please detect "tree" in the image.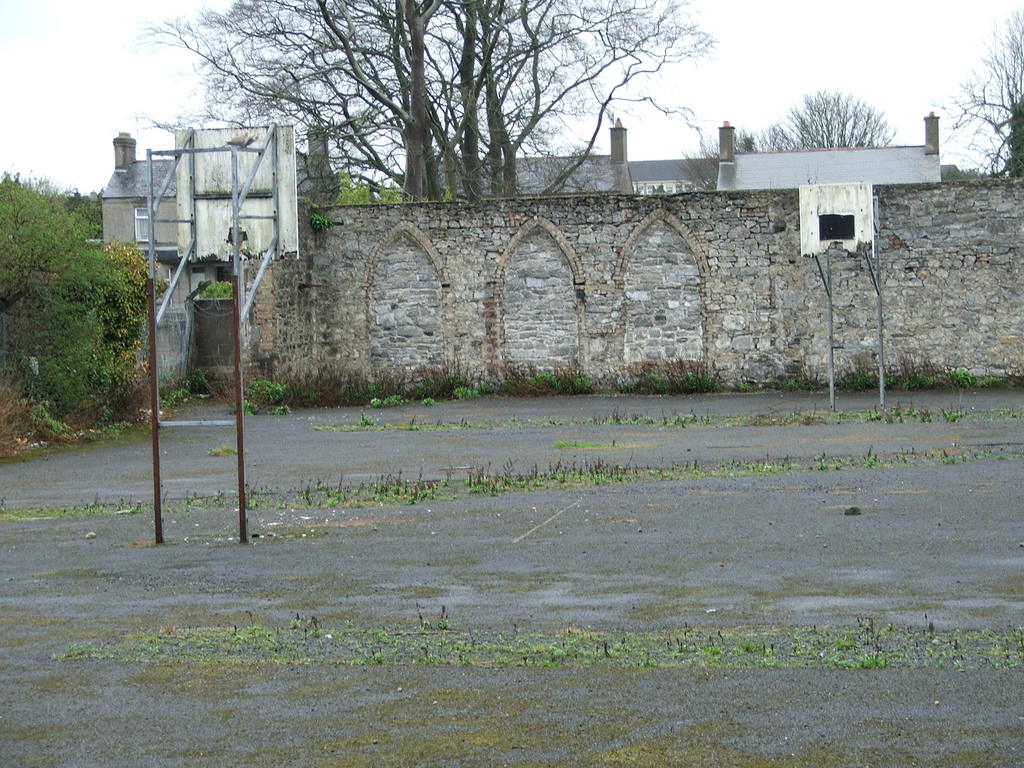
149:0:719:200.
